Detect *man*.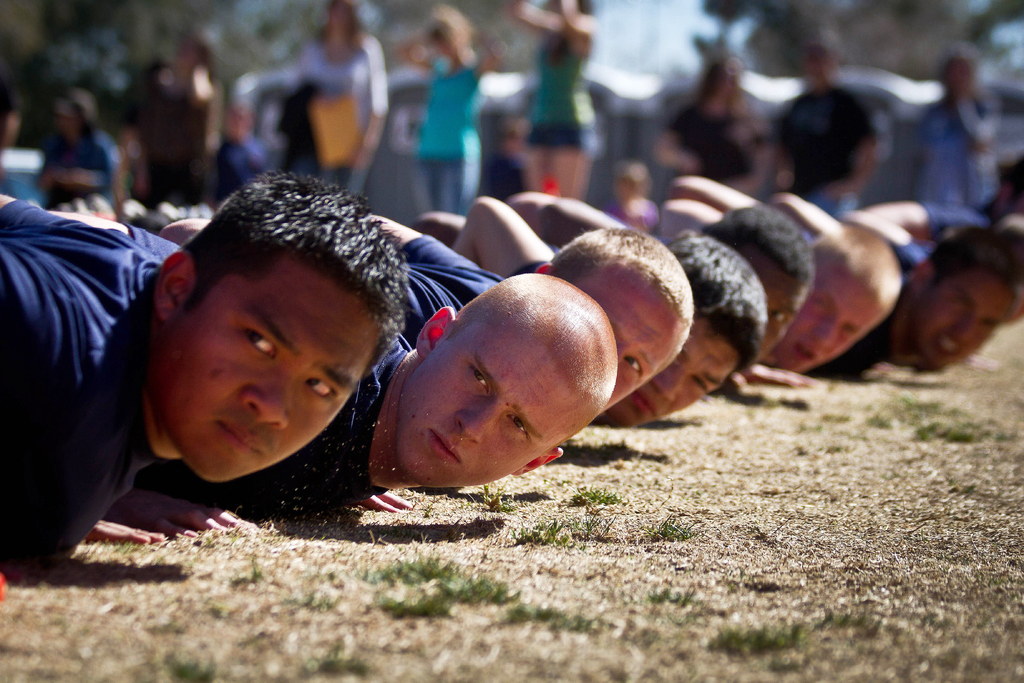
Detected at {"x1": 756, "y1": 201, "x2": 1023, "y2": 367}.
